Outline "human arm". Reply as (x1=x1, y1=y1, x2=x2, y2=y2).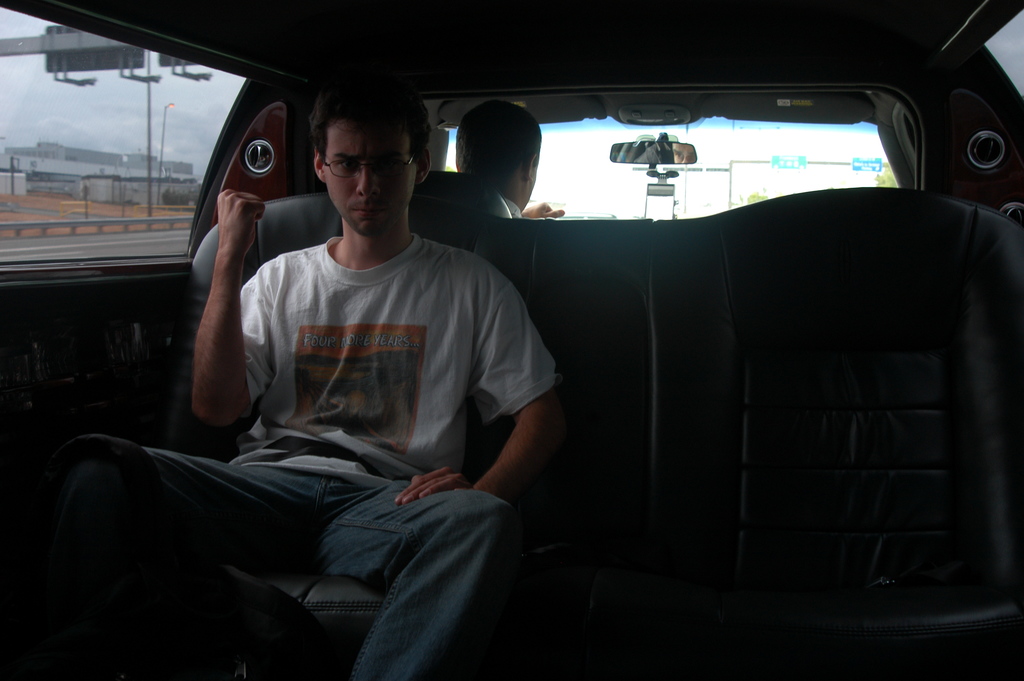
(x1=392, y1=291, x2=566, y2=504).
